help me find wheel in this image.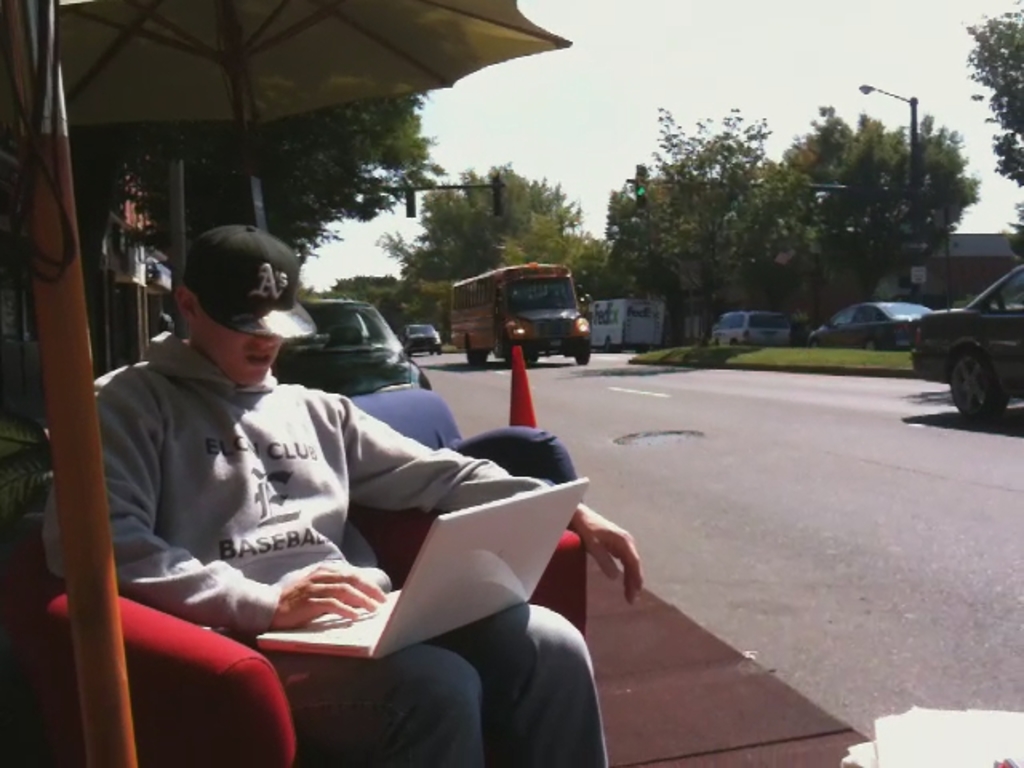
Found it: [467, 339, 488, 368].
